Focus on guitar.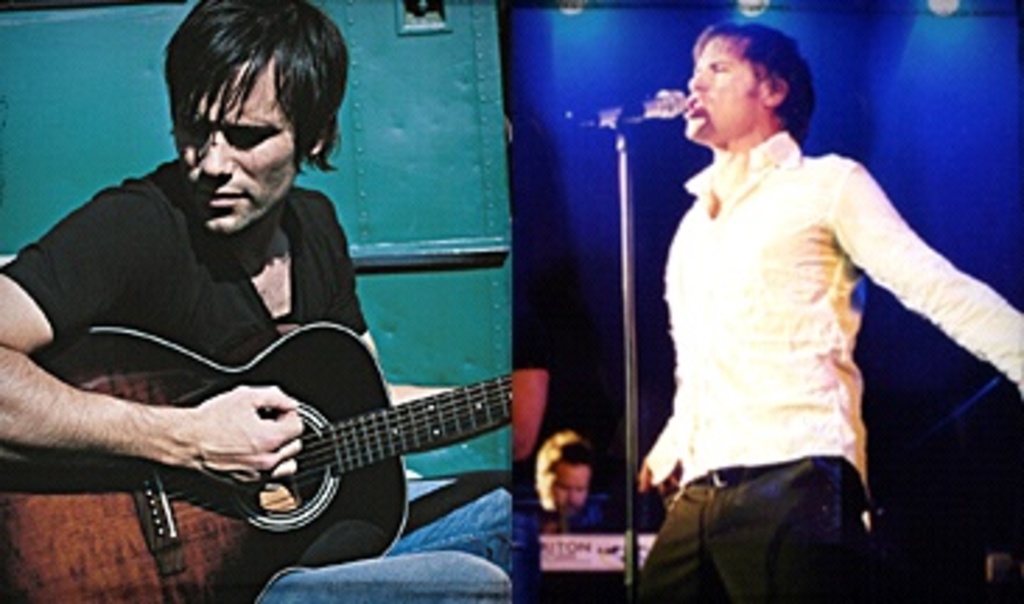
Focused at left=25, top=294, right=548, bottom=556.
